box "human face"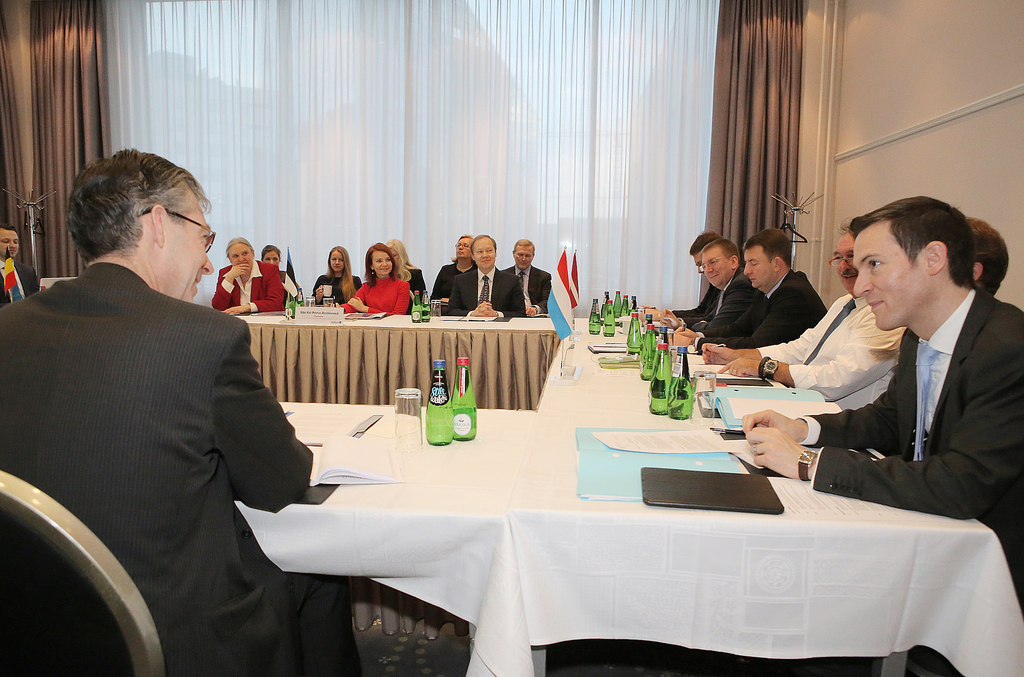
rect(225, 244, 252, 264)
